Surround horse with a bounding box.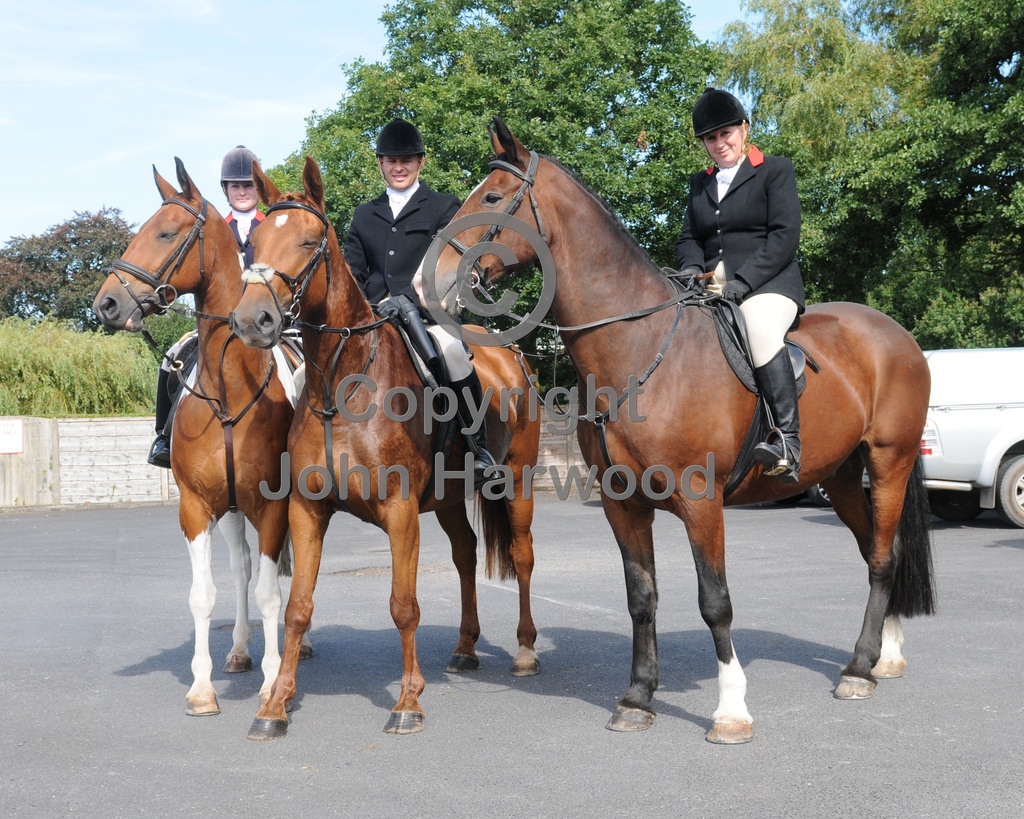
pyautogui.locateOnScreen(90, 156, 310, 725).
